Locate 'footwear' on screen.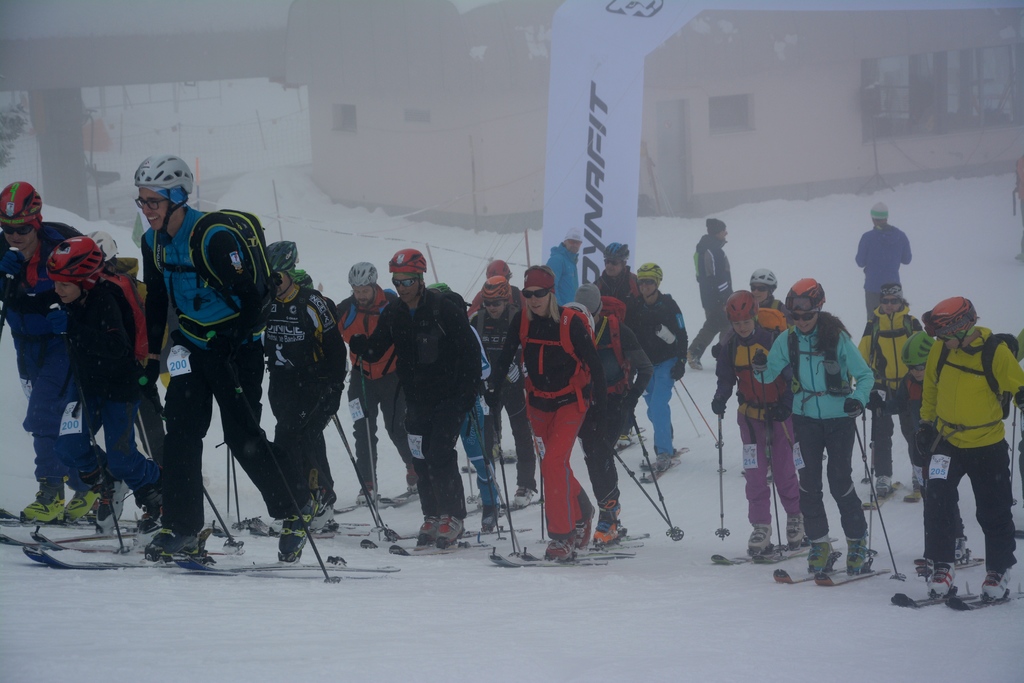
On screen at region(876, 473, 891, 494).
